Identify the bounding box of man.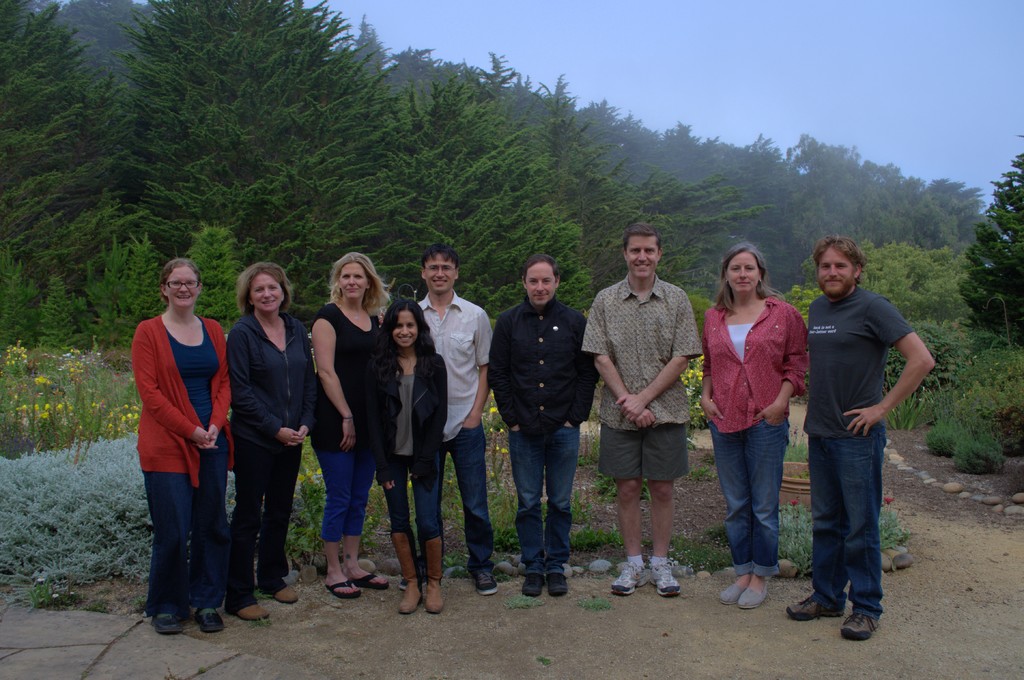
left=396, top=248, right=502, bottom=595.
